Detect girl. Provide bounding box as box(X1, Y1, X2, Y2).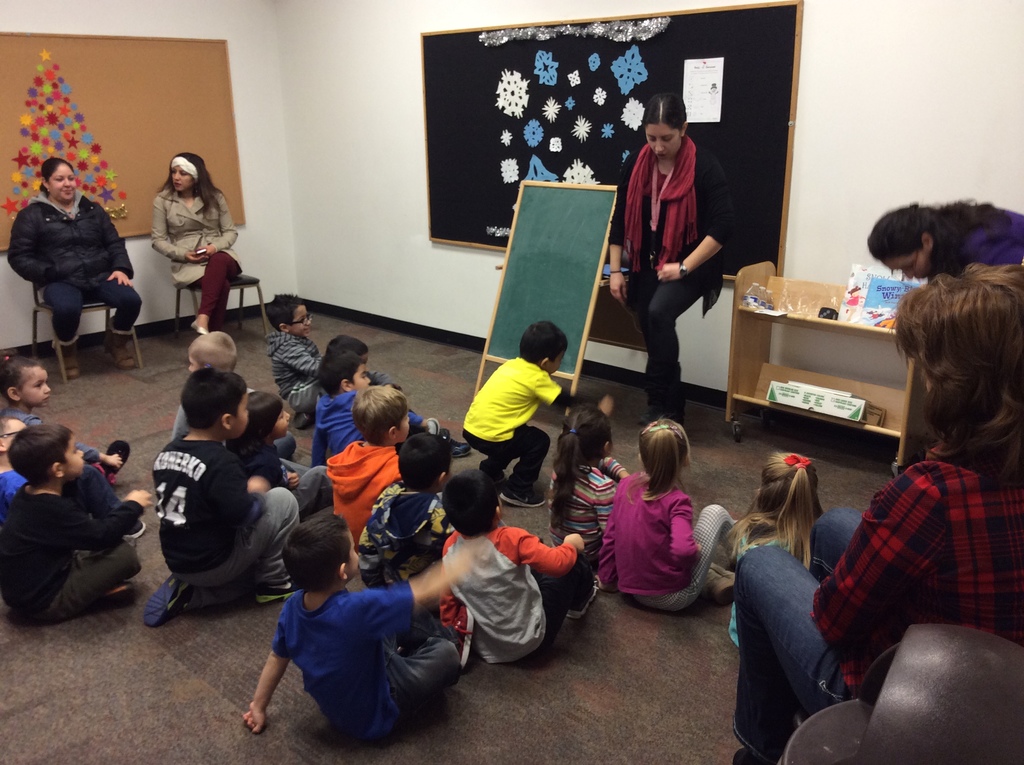
box(233, 392, 358, 519).
